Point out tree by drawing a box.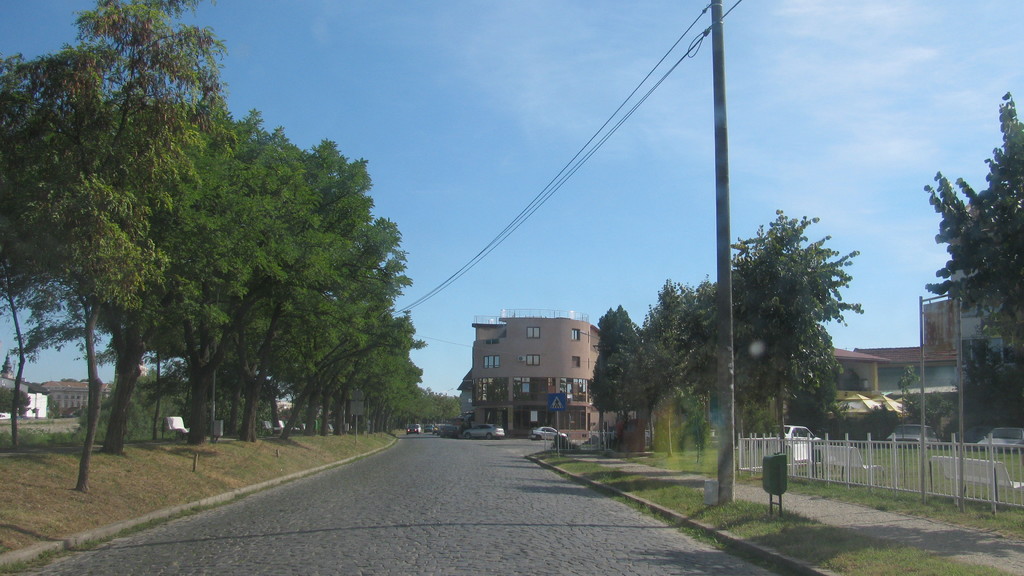
(x1=592, y1=308, x2=644, y2=434).
